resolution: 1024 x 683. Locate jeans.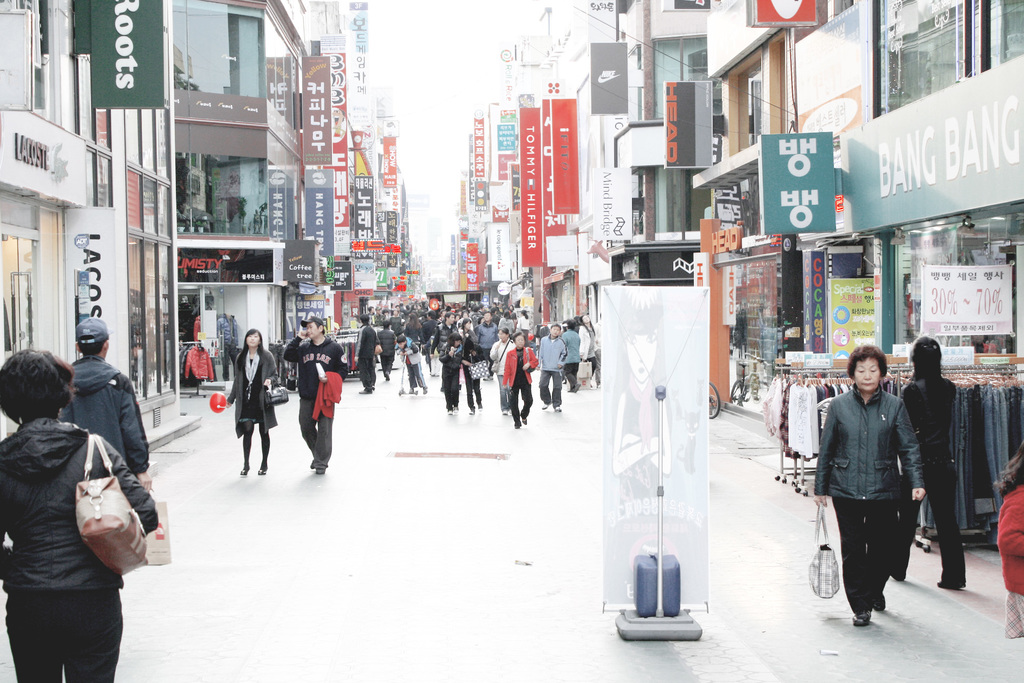
bbox=(540, 371, 565, 403).
